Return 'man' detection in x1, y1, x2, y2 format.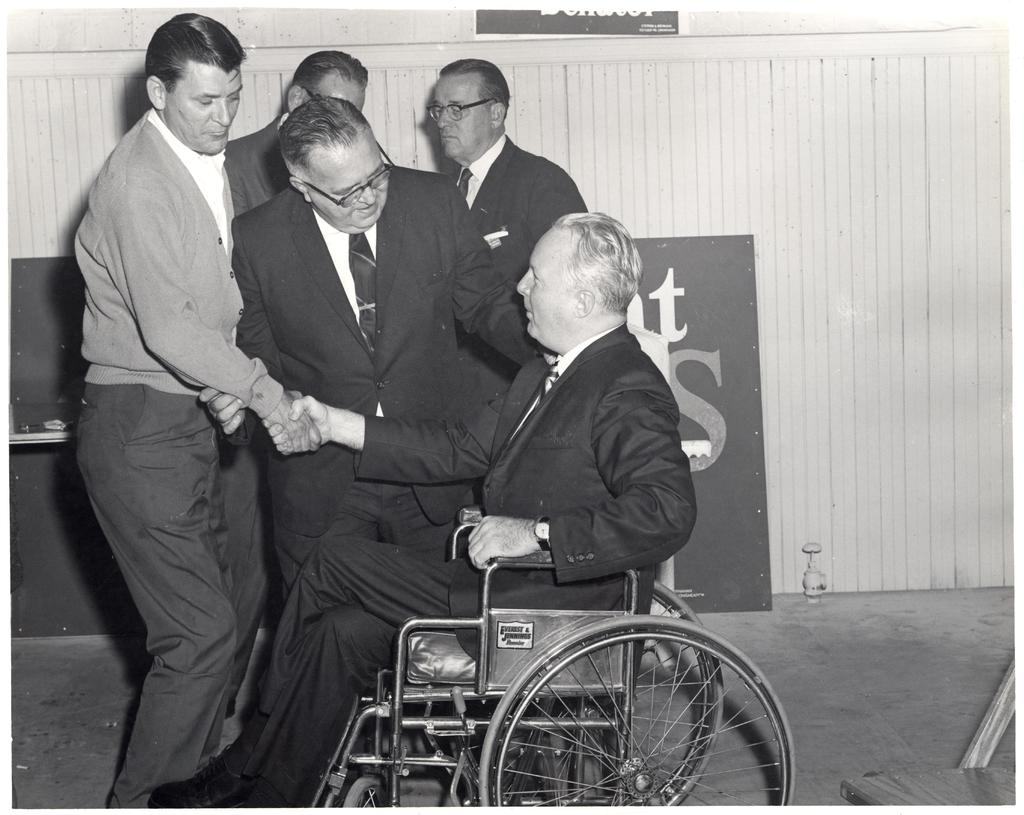
145, 210, 697, 811.
